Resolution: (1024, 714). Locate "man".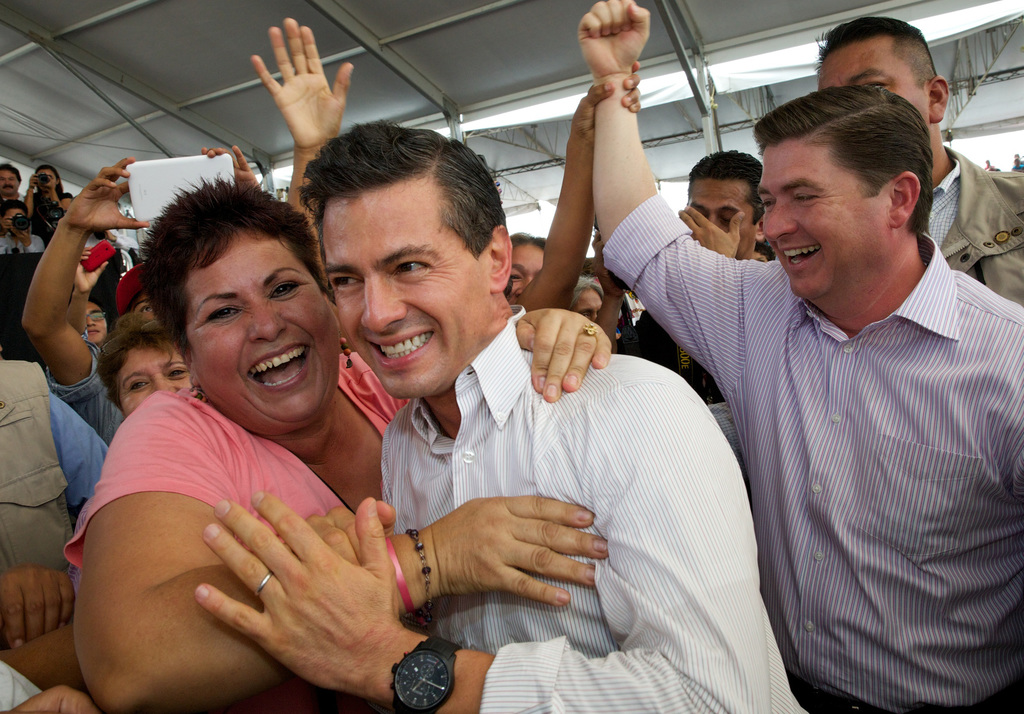
l=0, t=157, r=31, b=208.
